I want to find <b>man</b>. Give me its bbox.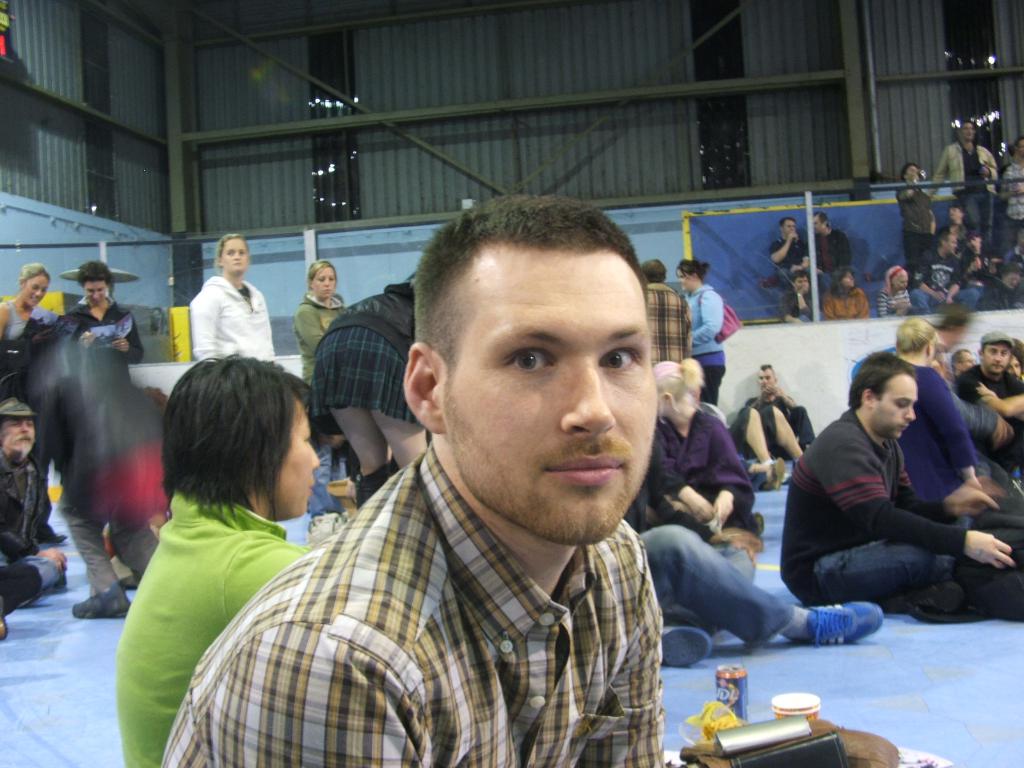
{"left": 650, "top": 254, "right": 695, "bottom": 367}.
